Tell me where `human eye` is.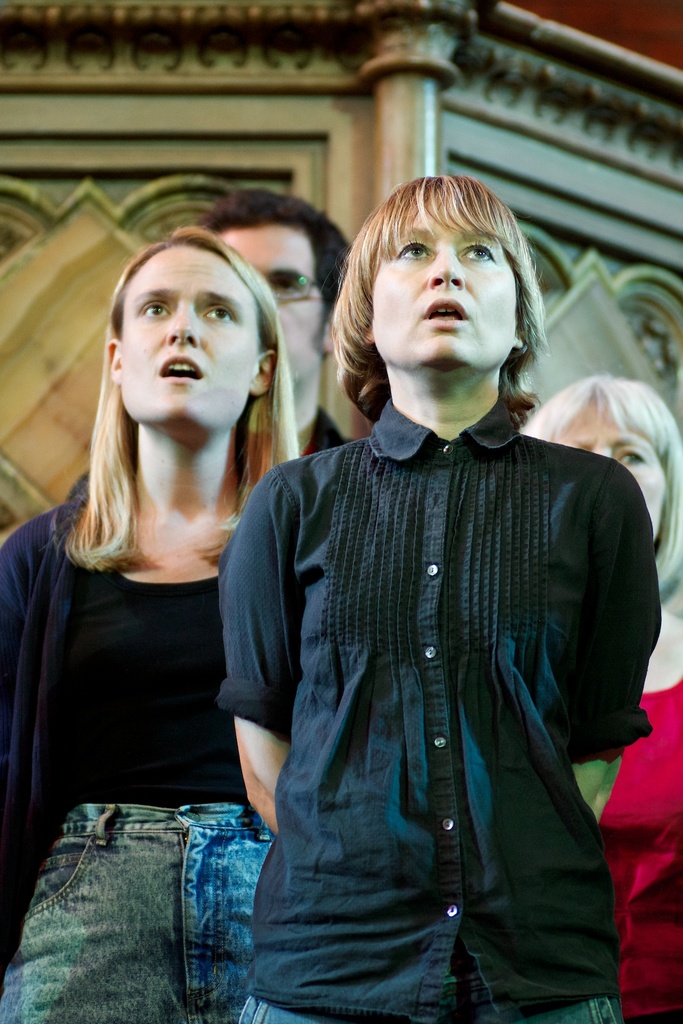
`human eye` is at 139, 298, 176, 323.
